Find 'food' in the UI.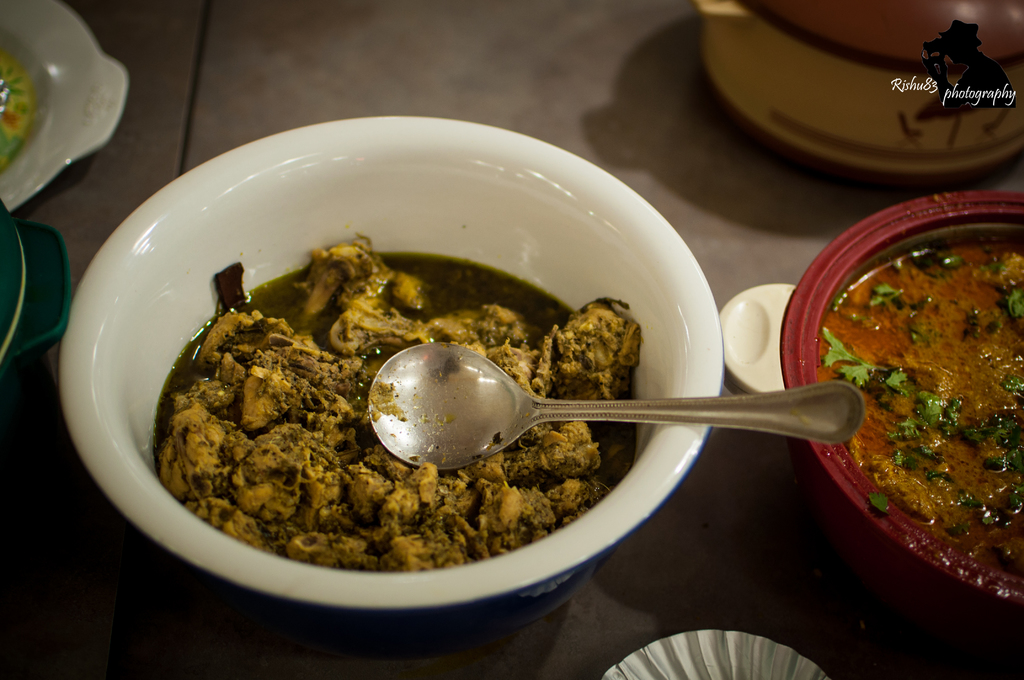
UI element at bbox(0, 45, 37, 191).
